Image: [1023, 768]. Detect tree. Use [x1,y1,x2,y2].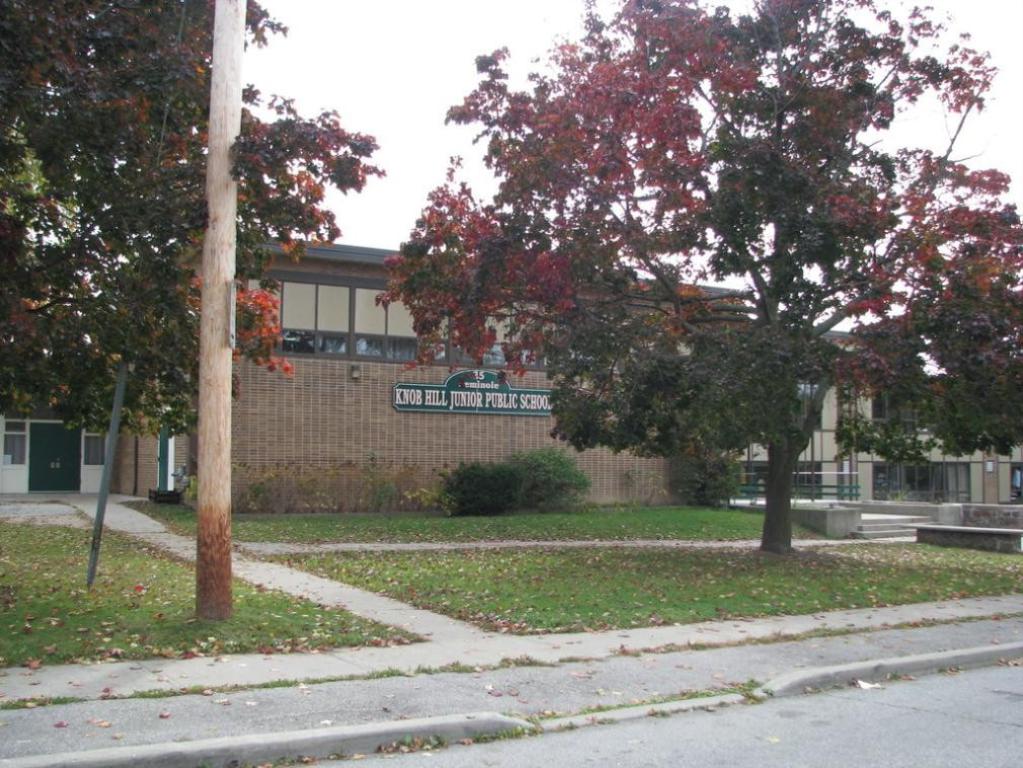
[896,274,1022,461].
